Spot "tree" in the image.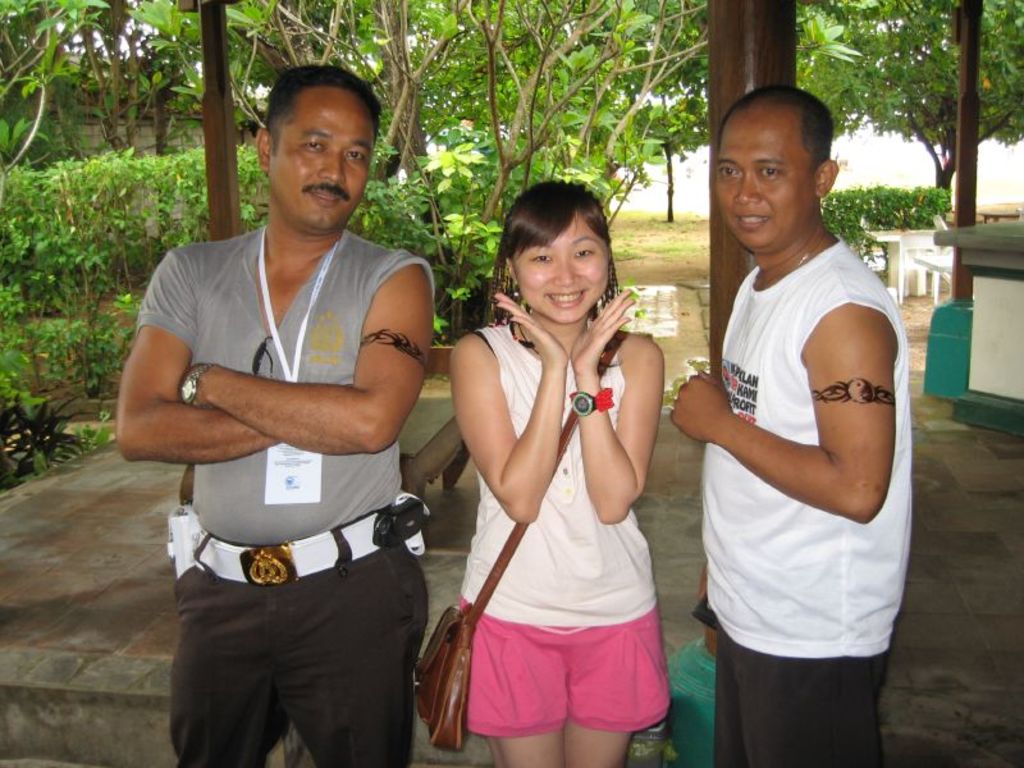
"tree" found at (left=0, top=0, right=192, bottom=321).
